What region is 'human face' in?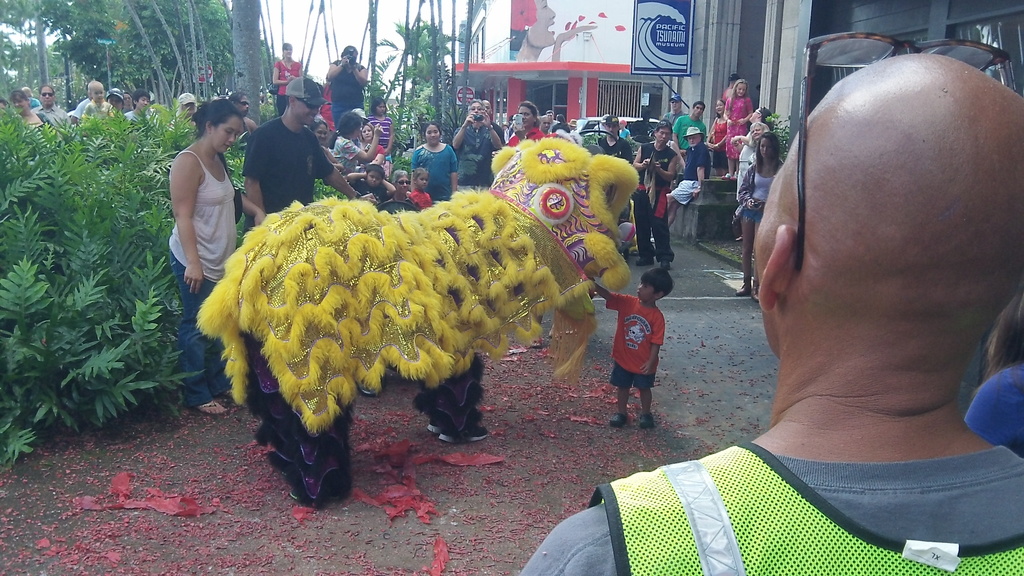
[669,98,682,112].
